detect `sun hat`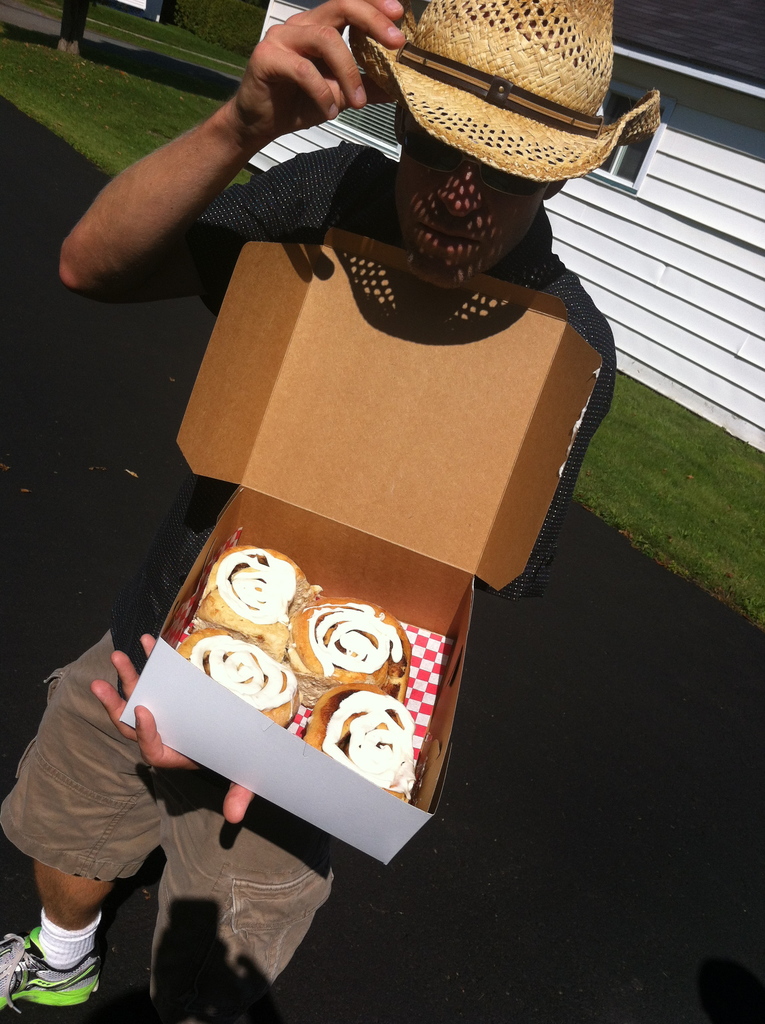
l=343, t=1, r=665, b=200
